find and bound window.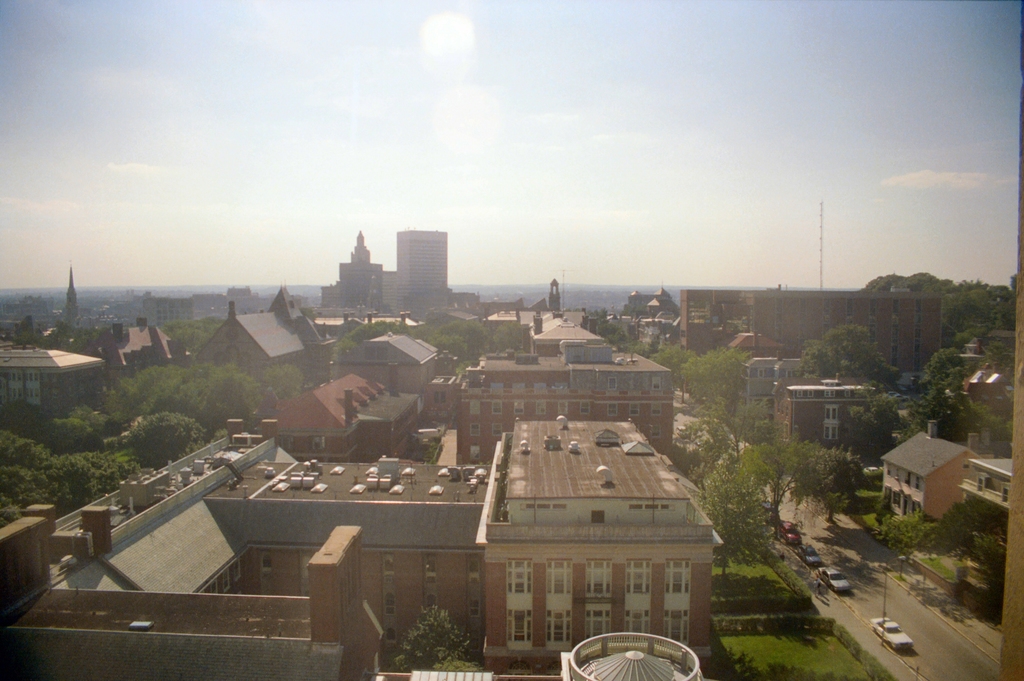
Bound: (x1=627, y1=401, x2=639, y2=417).
